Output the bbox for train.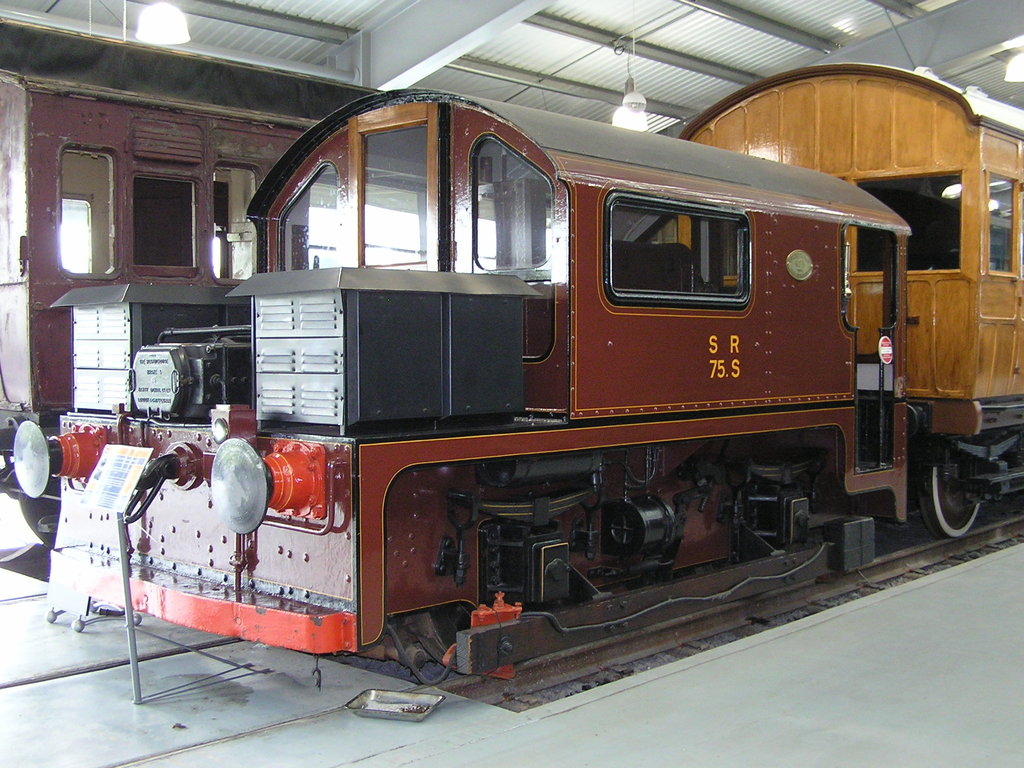
[0, 68, 385, 583].
